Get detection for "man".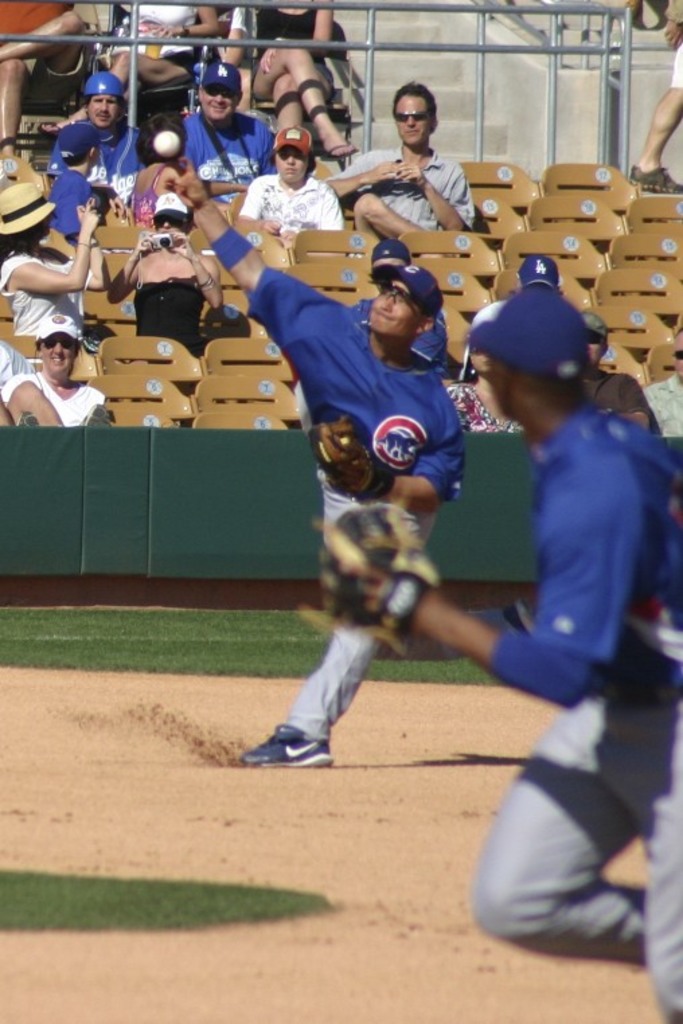
Detection: <bbox>164, 159, 471, 766</bbox>.
